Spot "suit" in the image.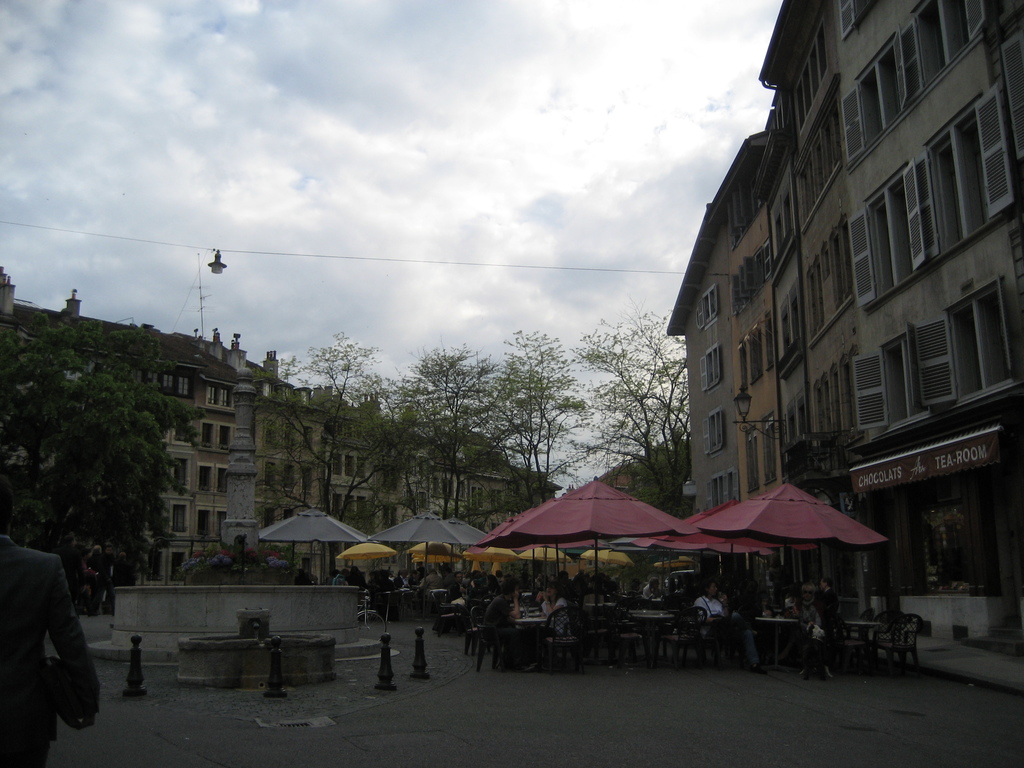
"suit" found at 817/587/842/625.
